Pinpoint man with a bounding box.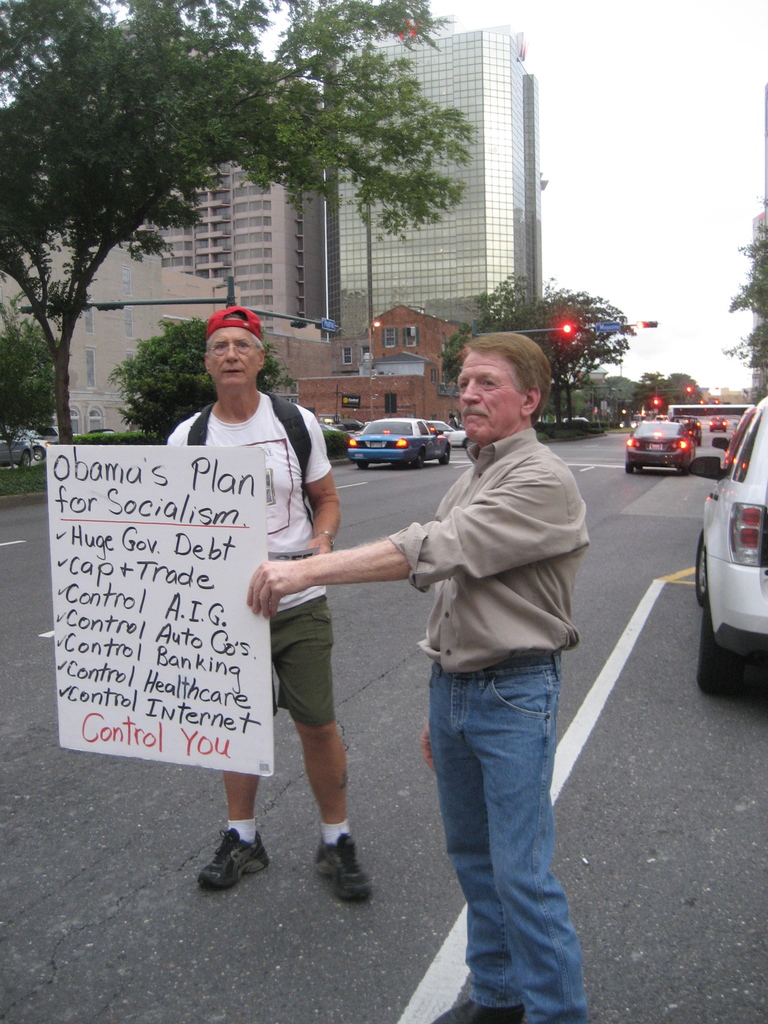
<bbox>124, 317, 376, 863</bbox>.
